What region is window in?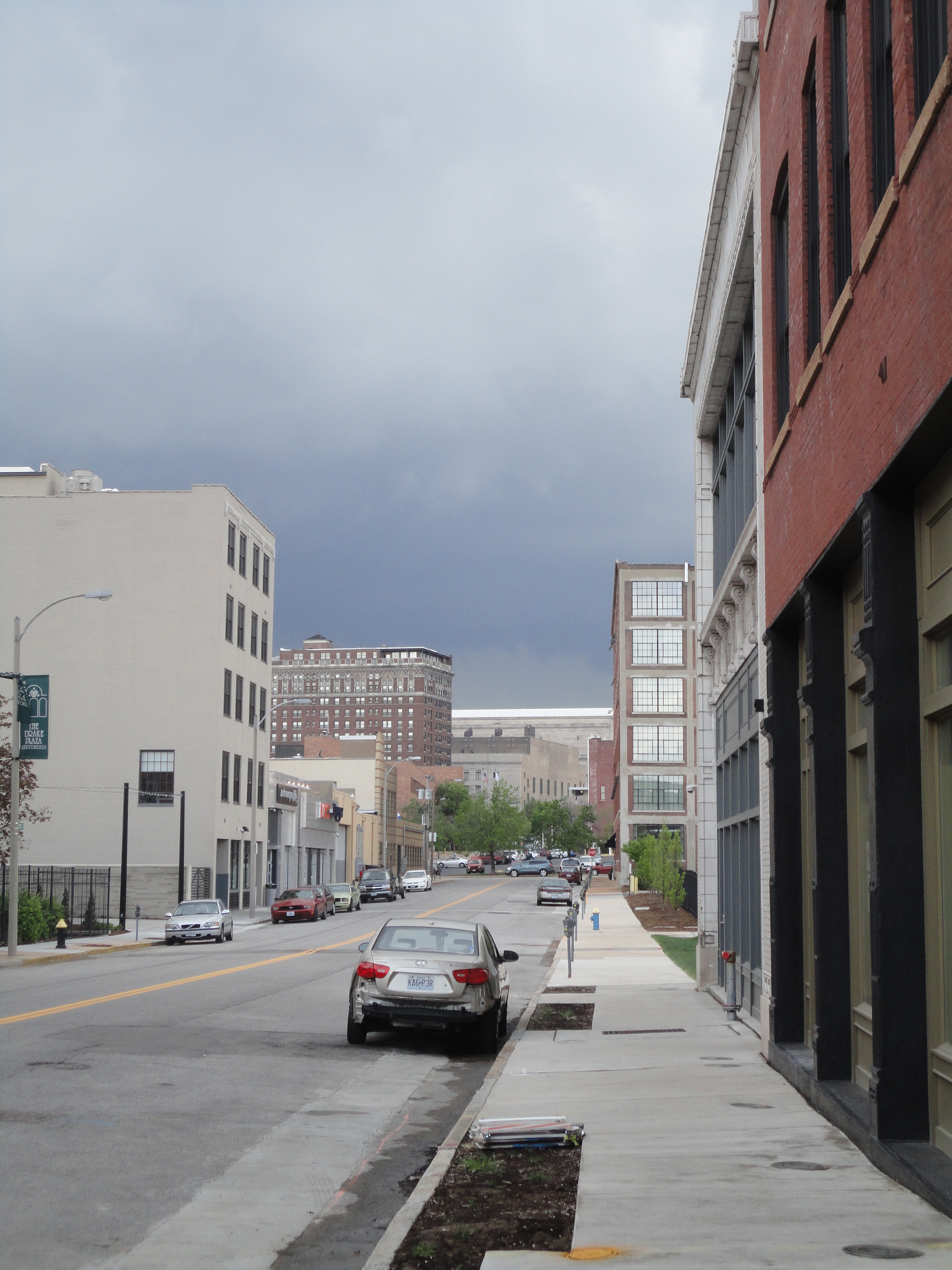
BBox(185, 185, 201, 194).
